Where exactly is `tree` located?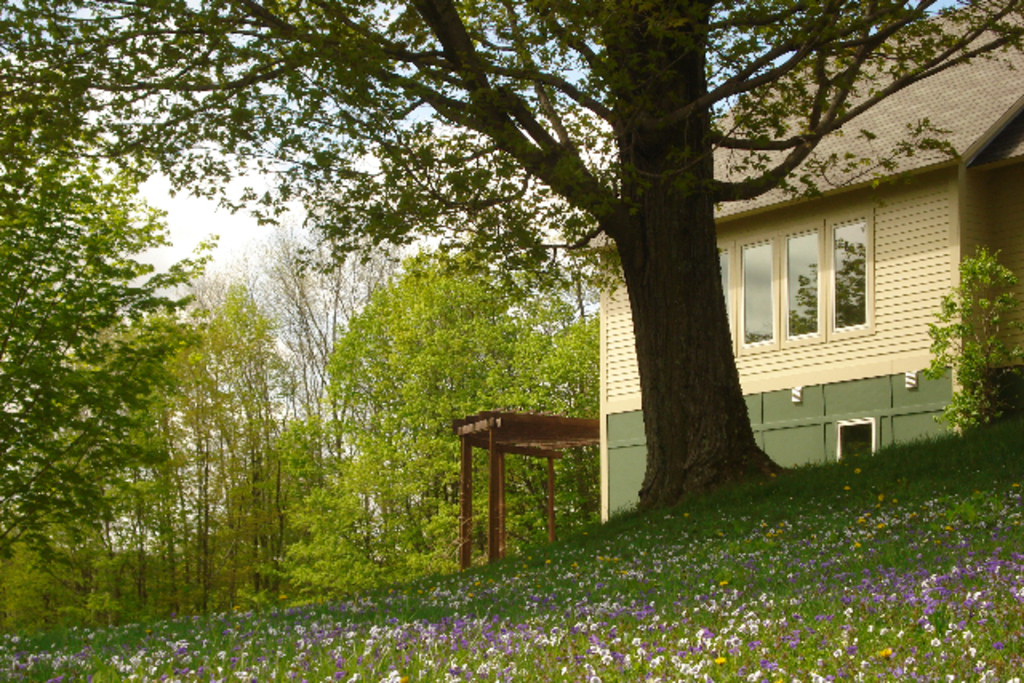
Its bounding box is [left=22, top=246, right=320, bottom=629].
